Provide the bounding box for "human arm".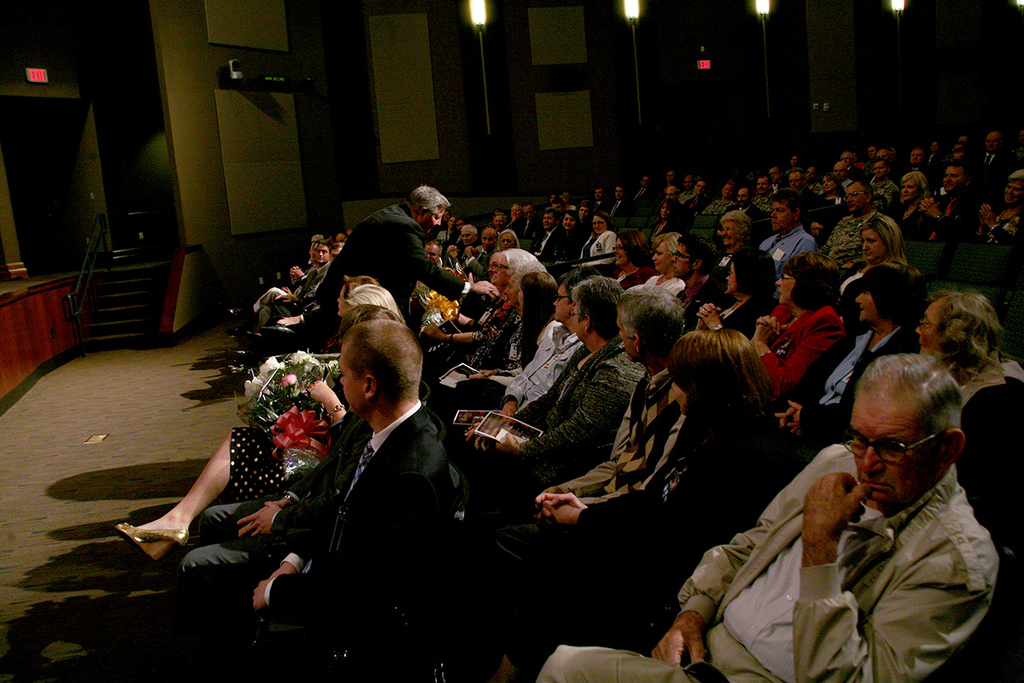
[466,242,488,257].
